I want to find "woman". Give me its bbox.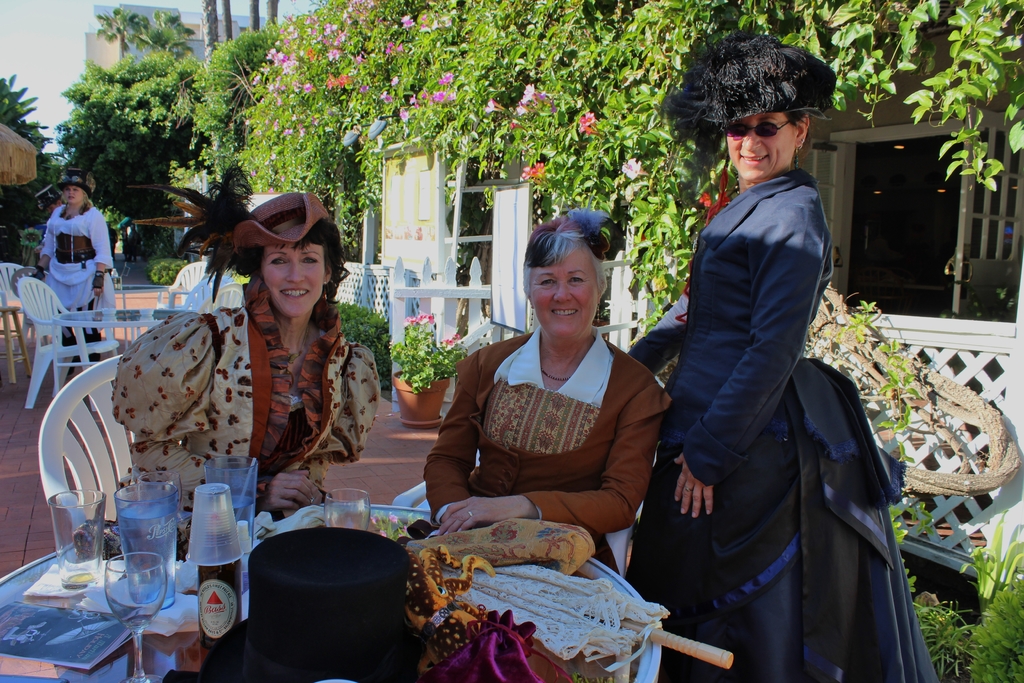
30/168/116/383.
